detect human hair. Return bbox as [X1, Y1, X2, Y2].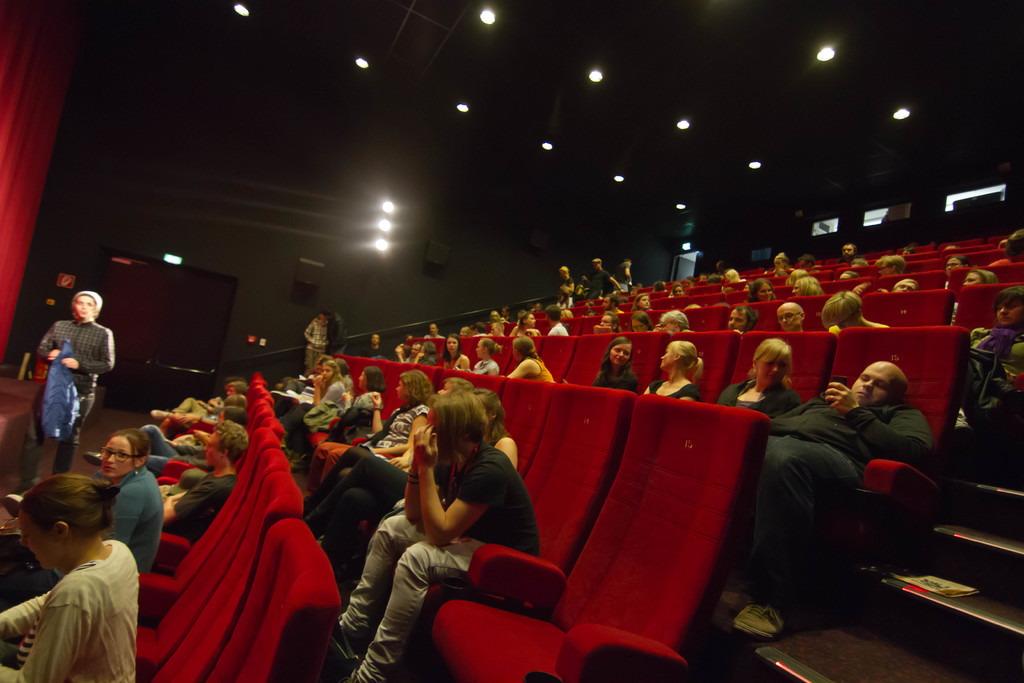
[591, 334, 633, 386].
